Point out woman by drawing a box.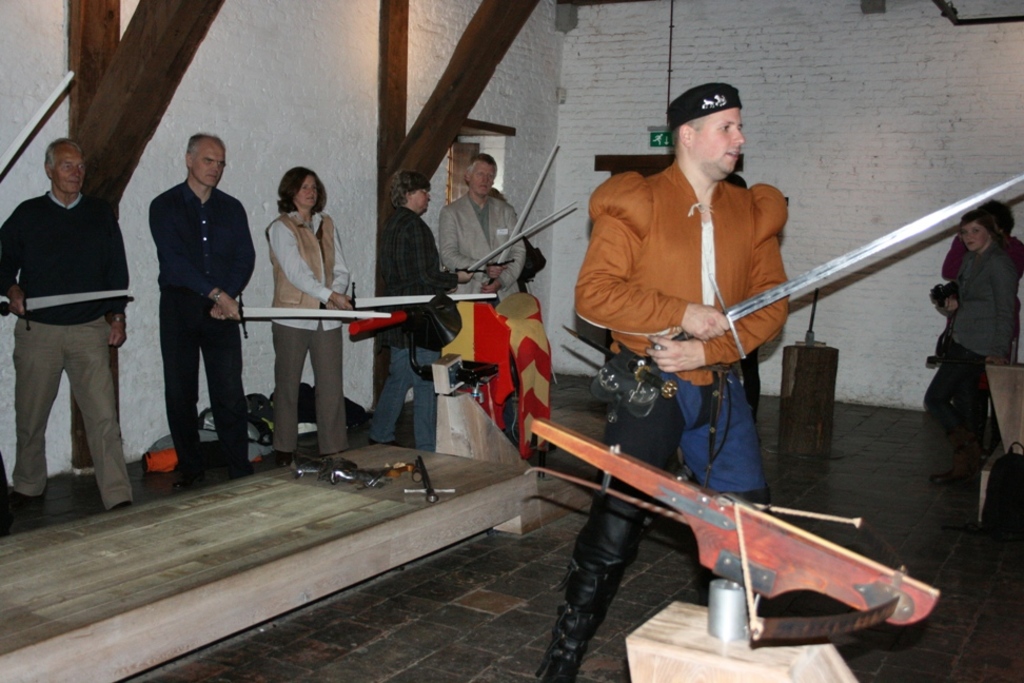
(left=931, top=211, right=1017, bottom=468).
